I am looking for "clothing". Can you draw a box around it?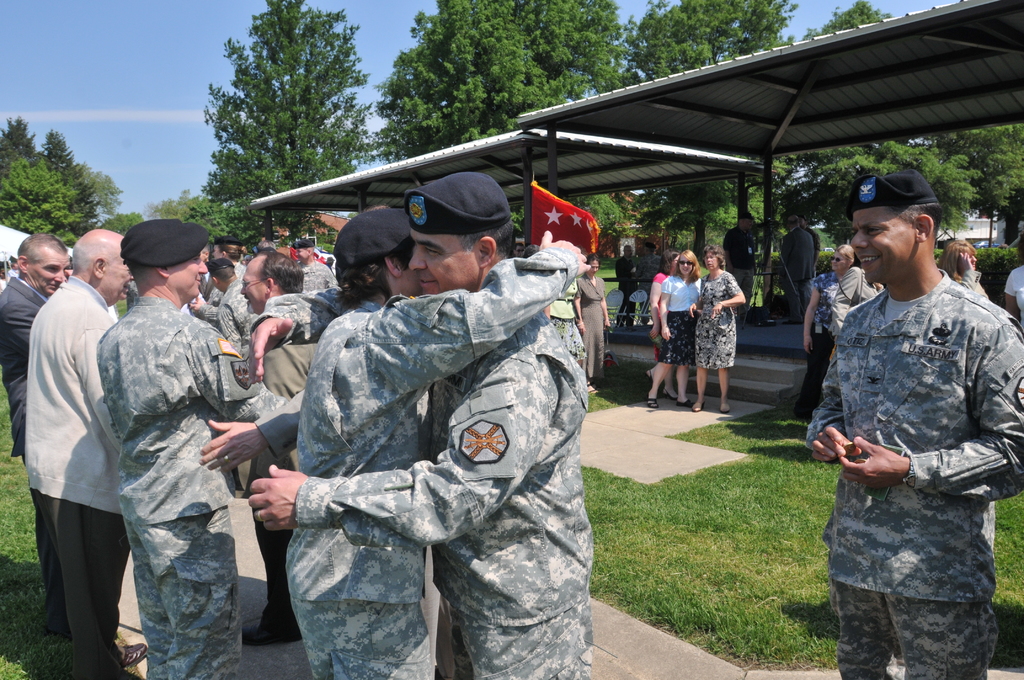
Sure, the bounding box is box(824, 263, 883, 341).
